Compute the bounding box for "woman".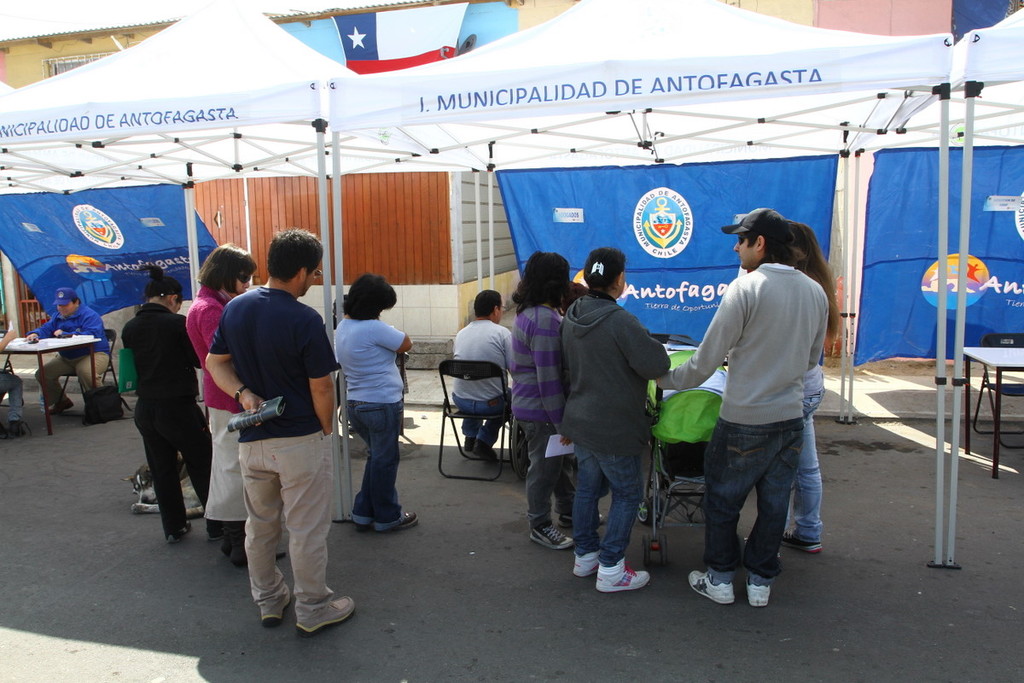
<bbox>181, 237, 287, 566</bbox>.
